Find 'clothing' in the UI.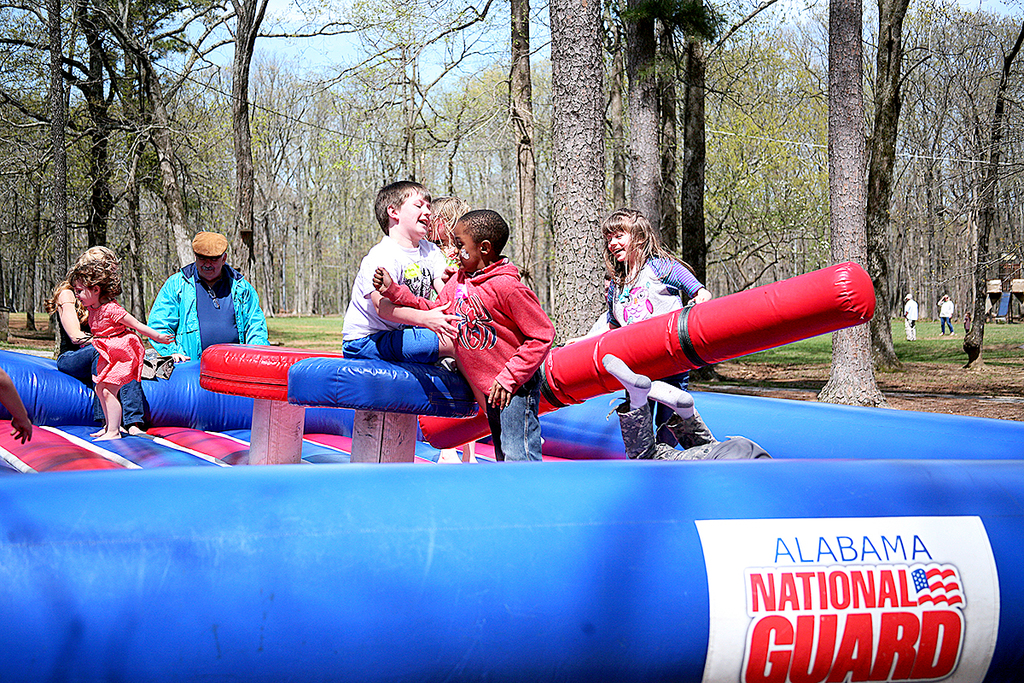
UI element at 939, 299, 953, 333.
